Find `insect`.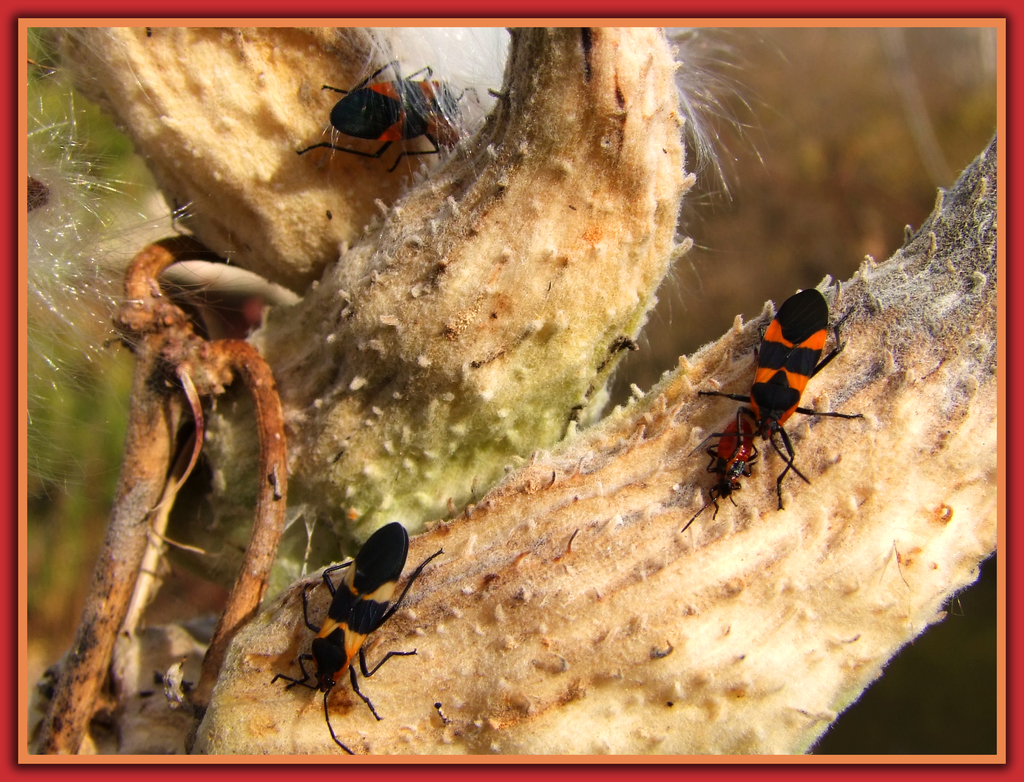
bbox(679, 284, 866, 534).
